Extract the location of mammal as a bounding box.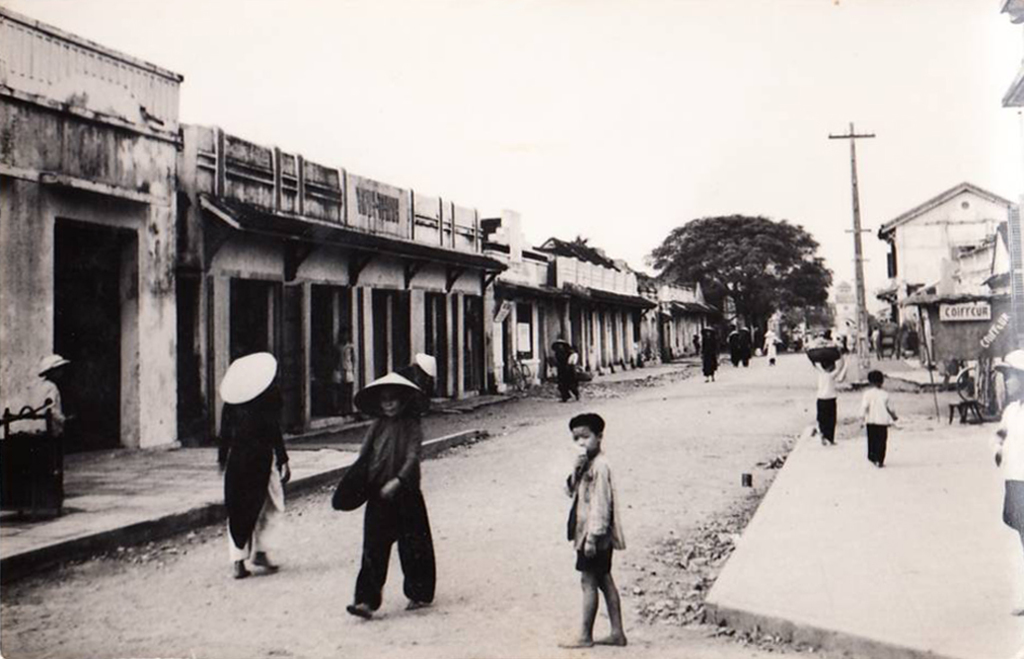
x1=993, y1=350, x2=1023, y2=614.
